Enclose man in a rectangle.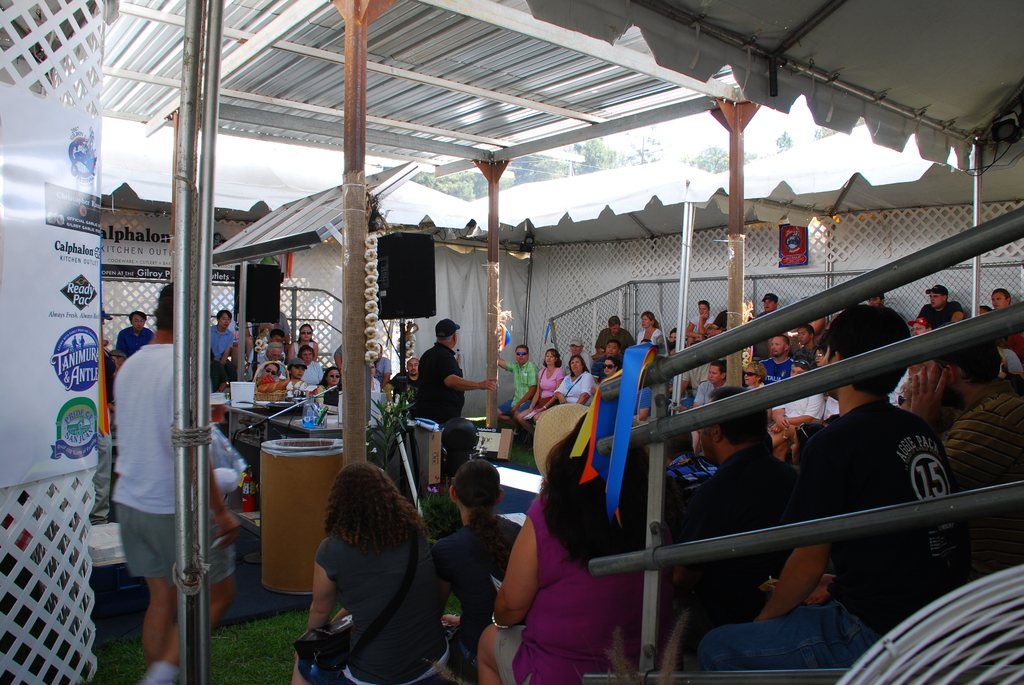
{"left": 289, "top": 357, "right": 302, "bottom": 381}.
